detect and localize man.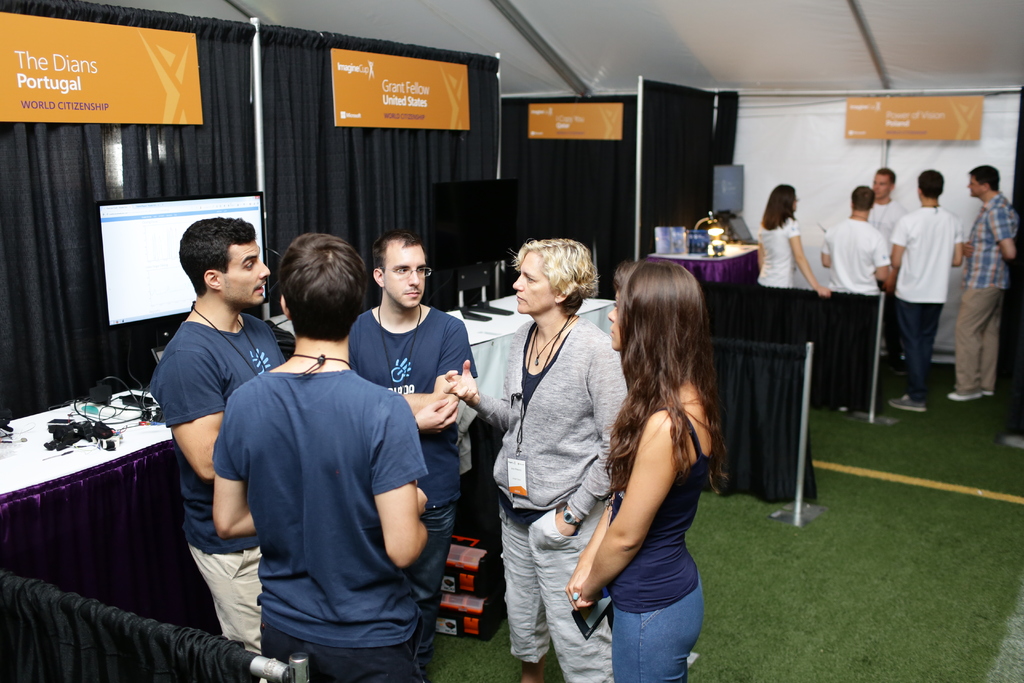
Localized at left=820, top=179, right=893, bottom=423.
